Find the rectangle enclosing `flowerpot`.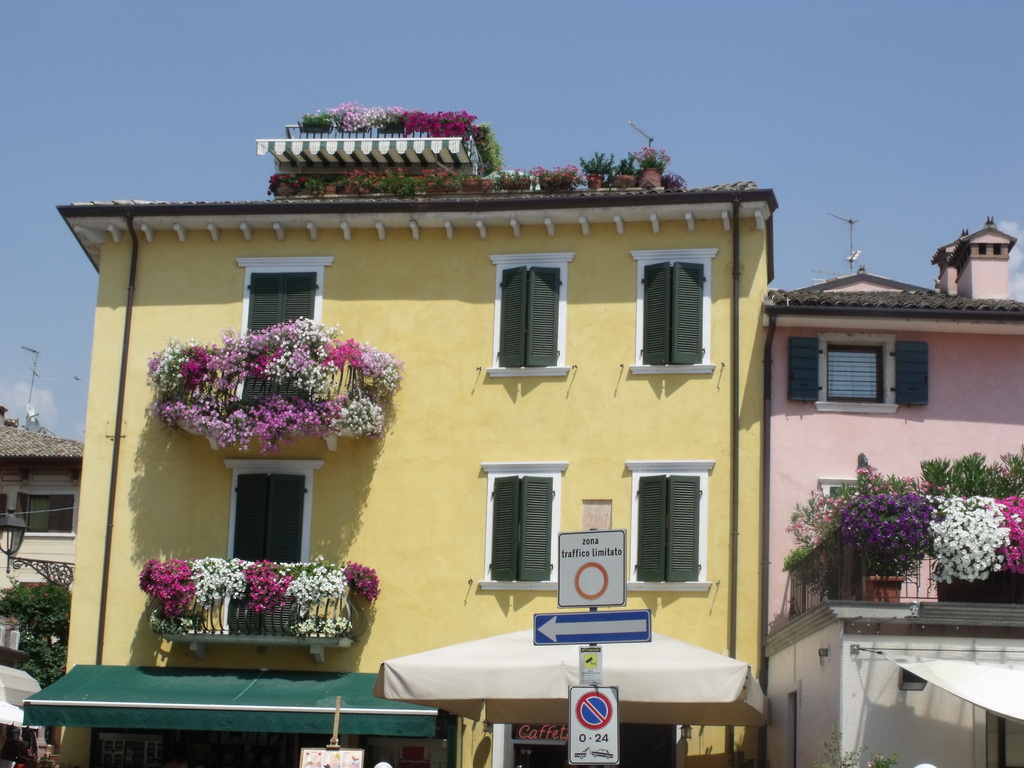
bbox(852, 574, 906, 605).
